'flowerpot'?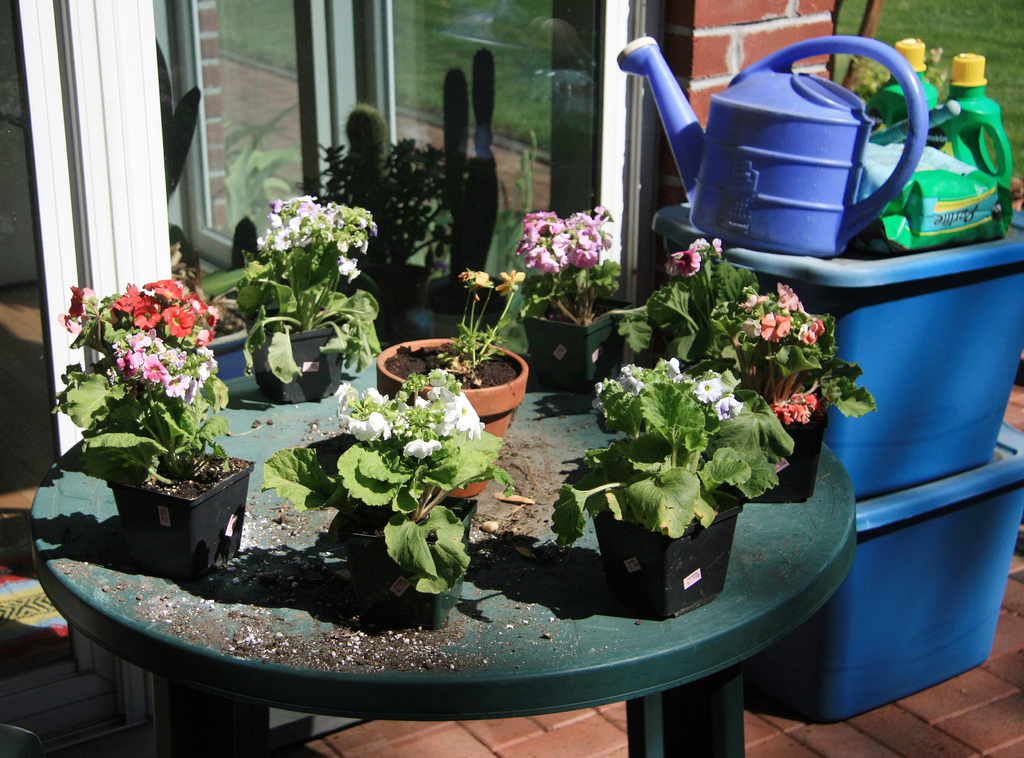
pyautogui.locateOnScreen(590, 468, 745, 620)
